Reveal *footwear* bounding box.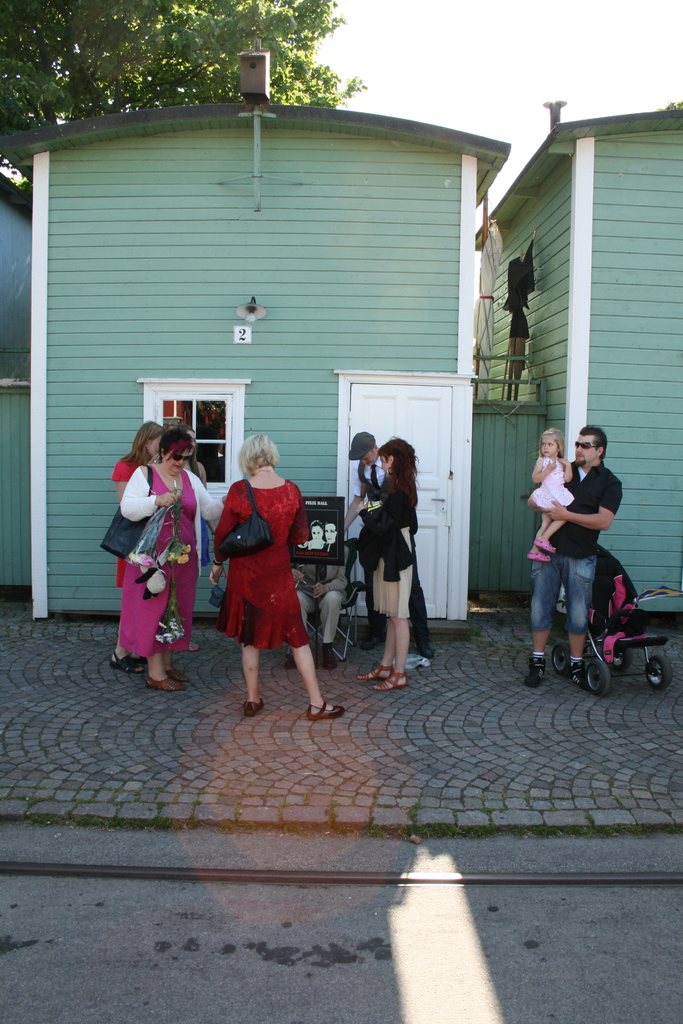
Revealed: crop(354, 664, 396, 678).
